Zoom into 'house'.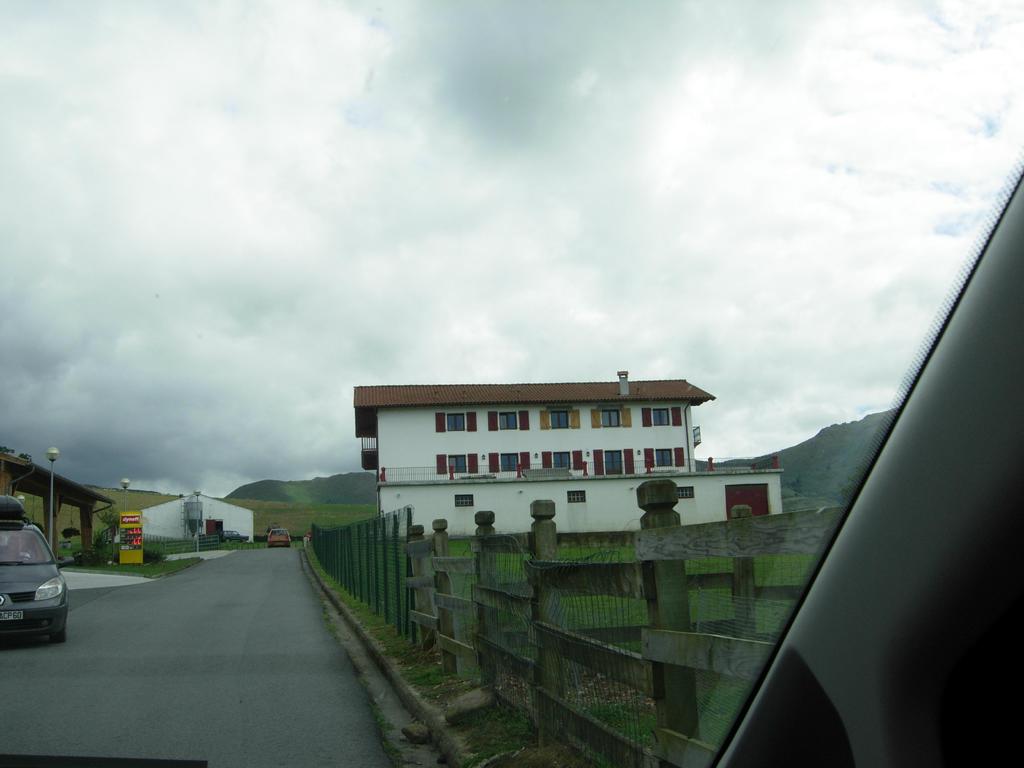
Zoom target: l=339, t=358, r=799, b=563.
